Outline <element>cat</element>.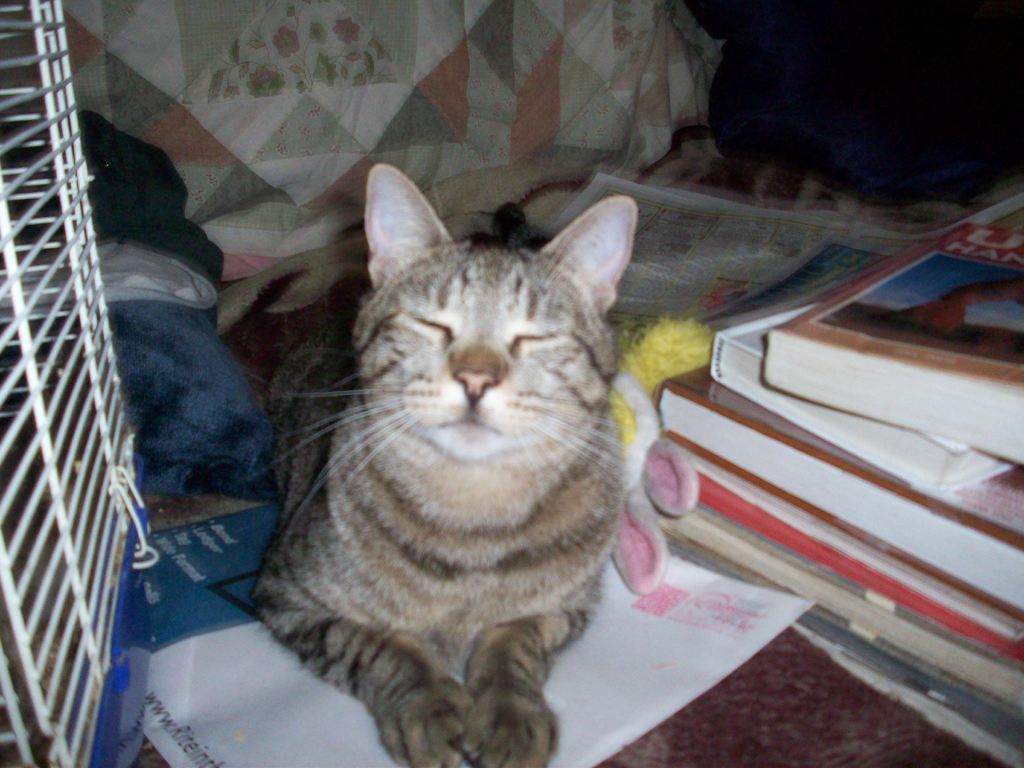
Outline: 250, 162, 636, 767.
